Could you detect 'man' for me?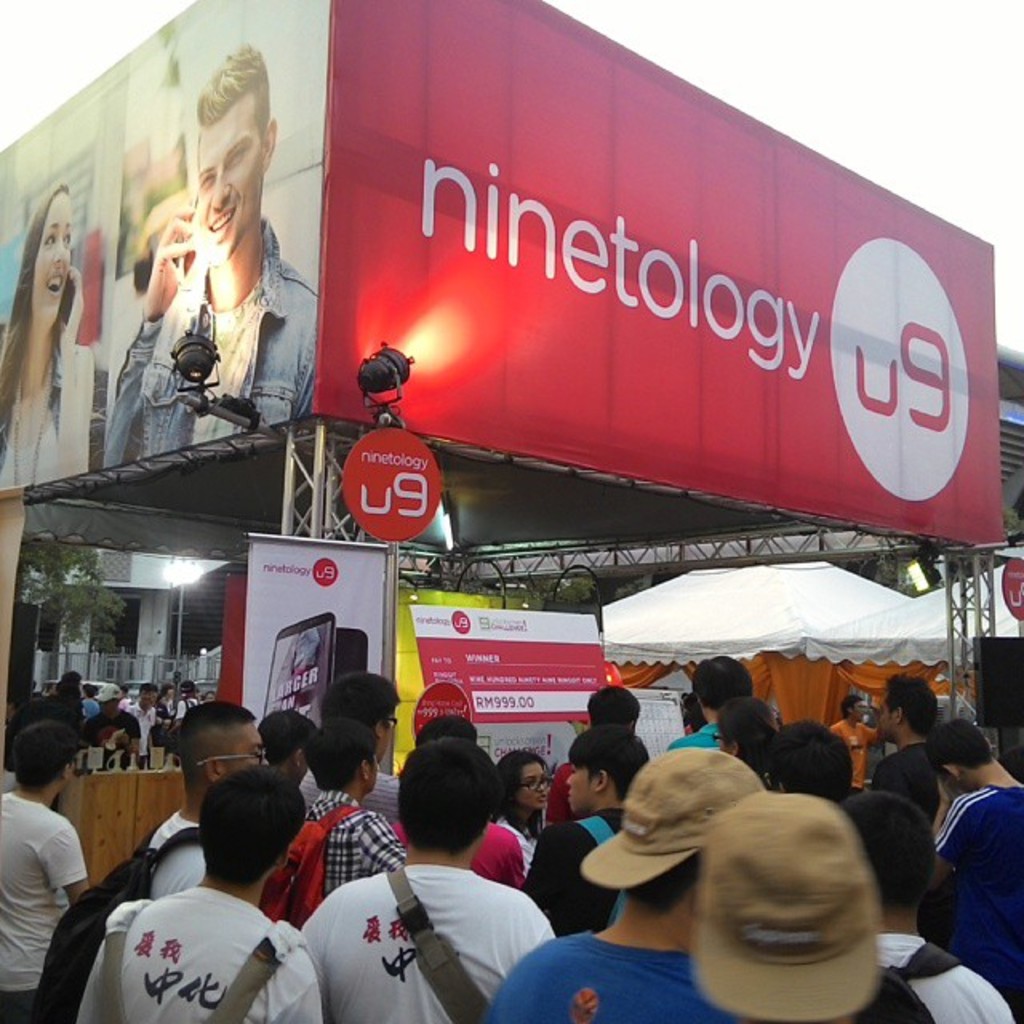
Detection result: detection(667, 646, 760, 760).
